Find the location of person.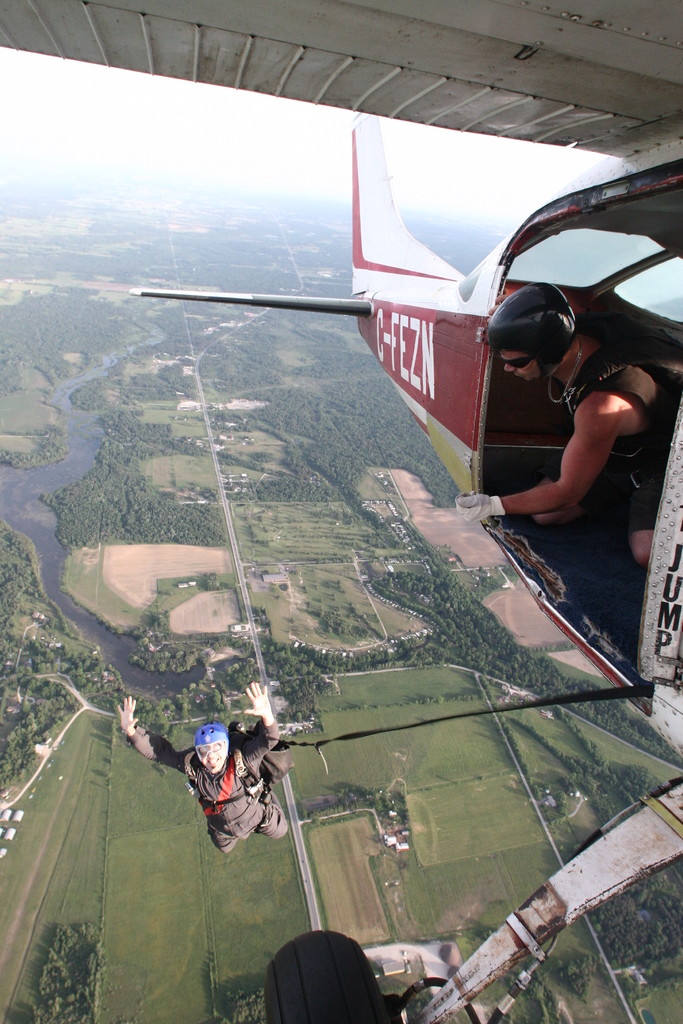
Location: bbox=(188, 716, 283, 871).
